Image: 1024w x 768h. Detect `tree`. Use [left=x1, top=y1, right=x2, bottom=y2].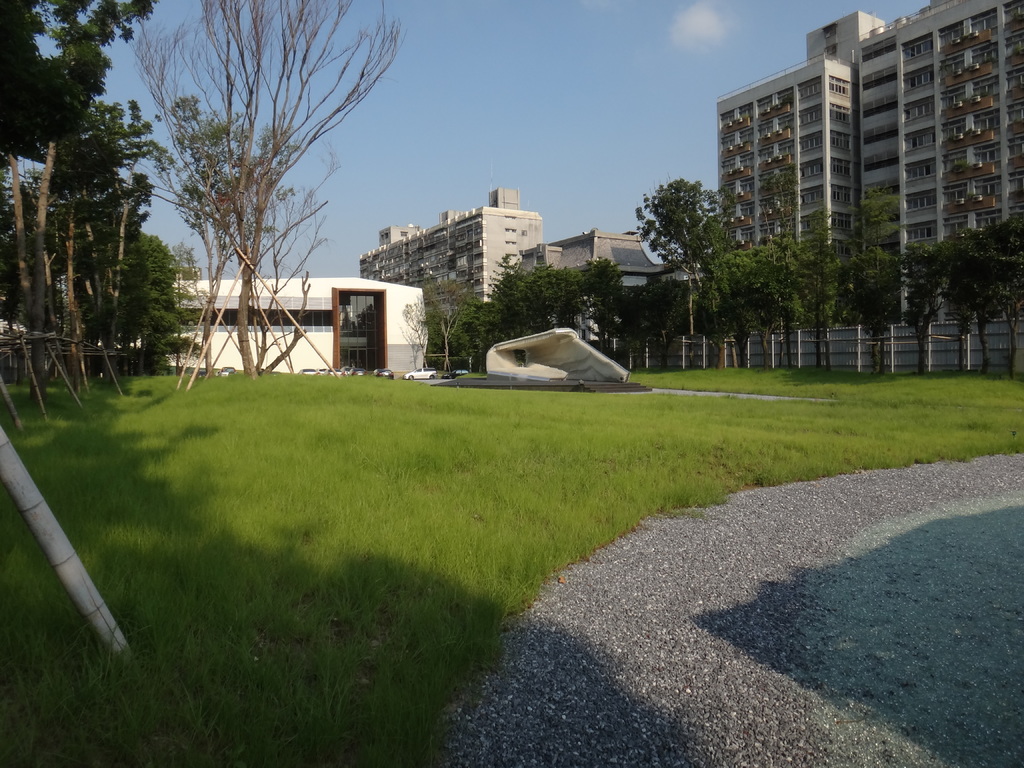
[left=559, top=241, right=638, bottom=383].
